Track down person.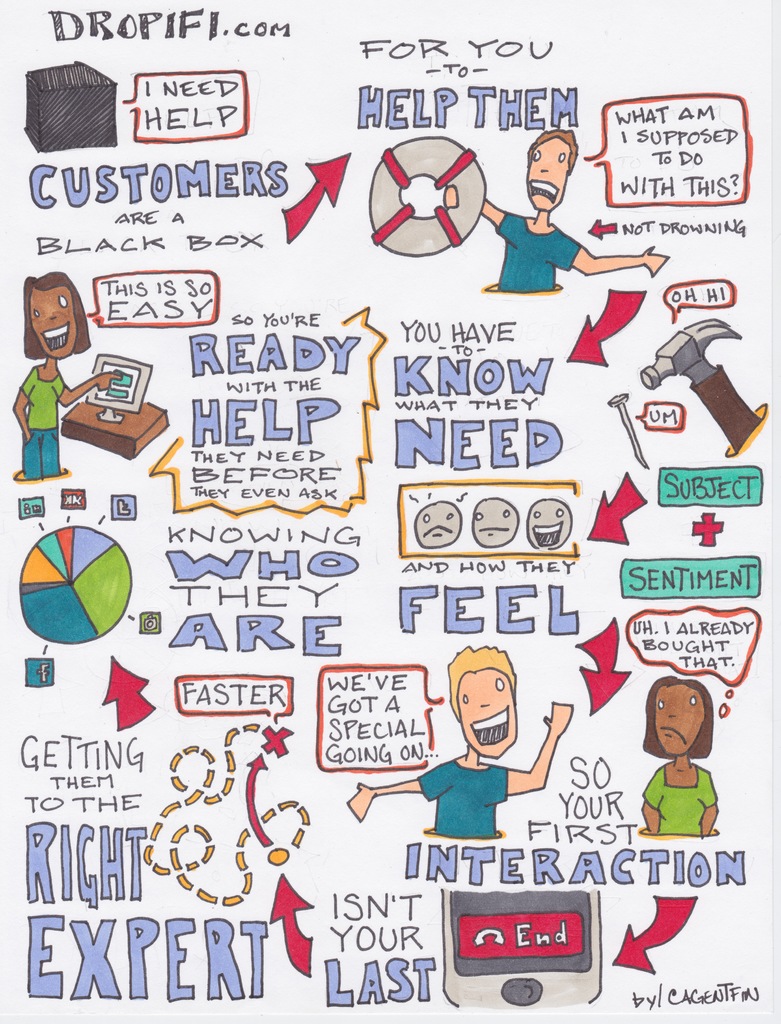
Tracked to BBox(341, 639, 576, 840).
